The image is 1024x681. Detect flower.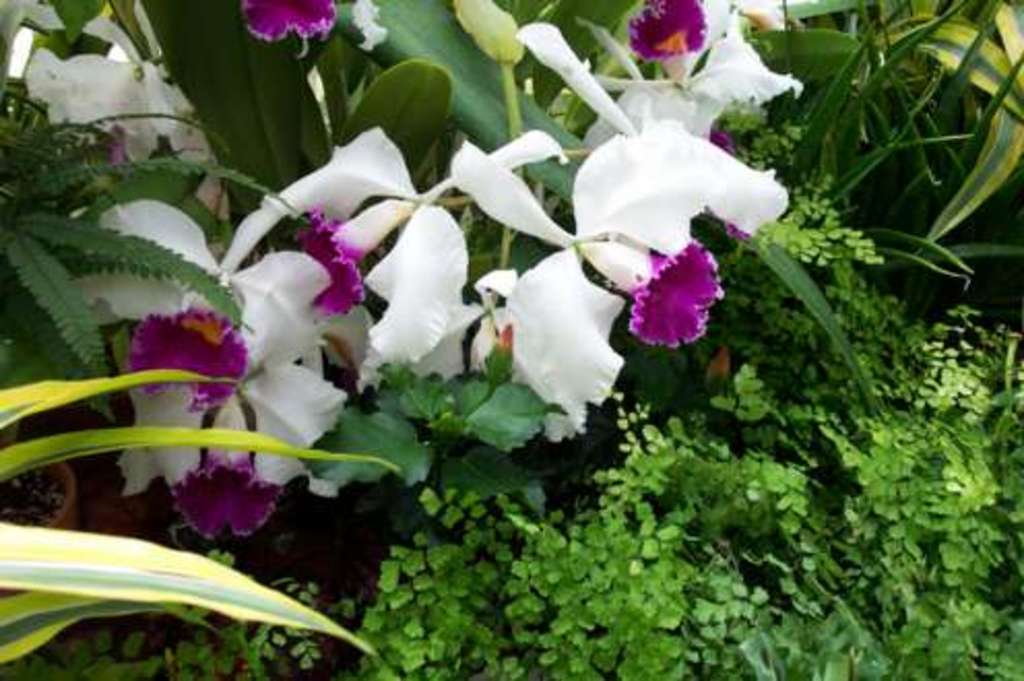
Detection: [left=458, top=122, right=766, bottom=371].
